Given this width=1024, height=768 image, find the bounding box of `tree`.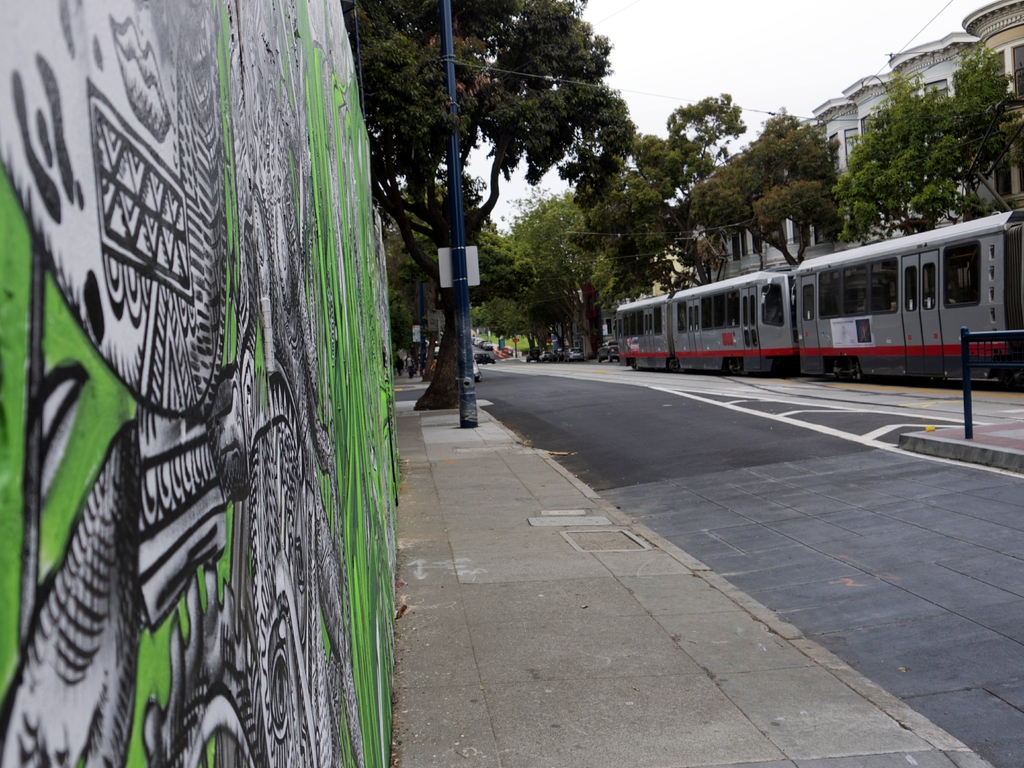
[x1=836, y1=44, x2=1023, y2=241].
